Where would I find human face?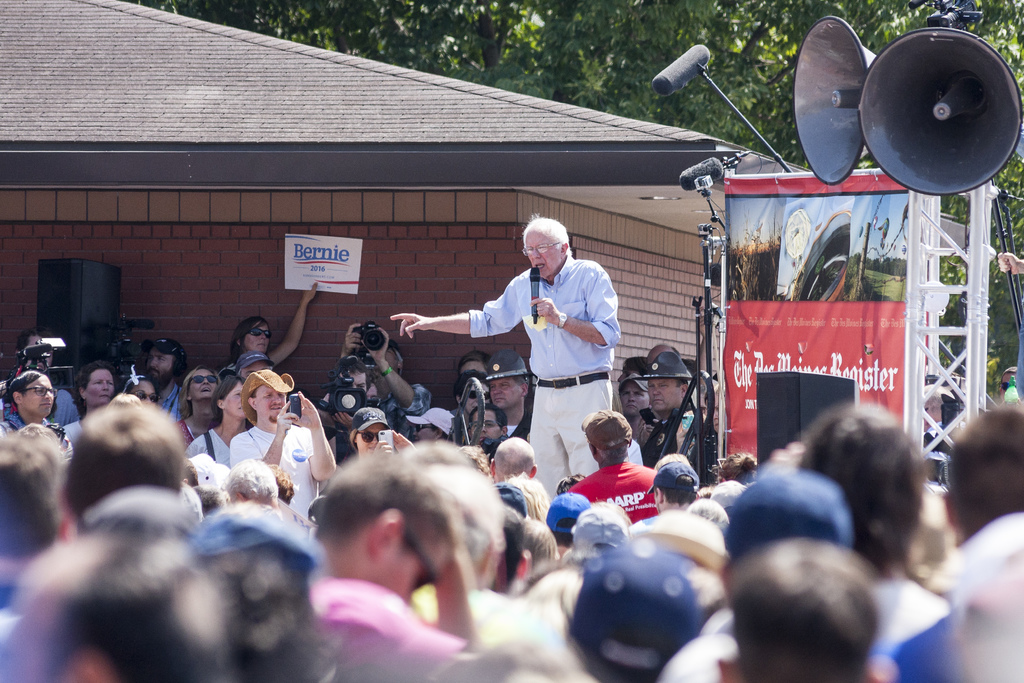
At region(224, 374, 245, 421).
